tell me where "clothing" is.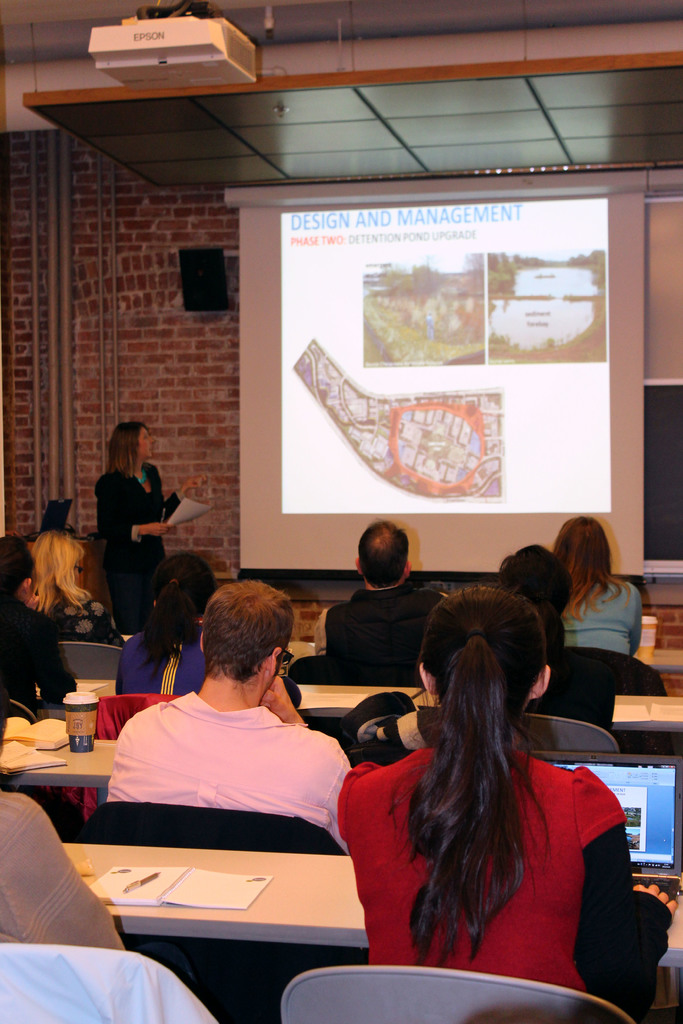
"clothing" is at Rect(568, 579, 645, 633).
